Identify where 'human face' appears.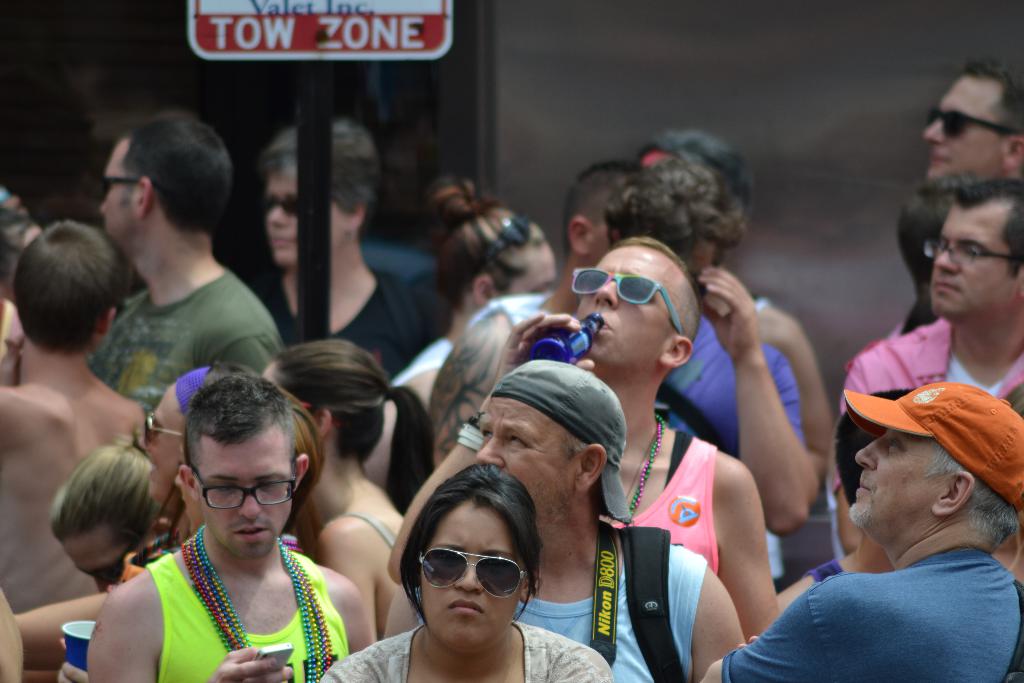
Appears at <box>477,397,575,538</box>.
